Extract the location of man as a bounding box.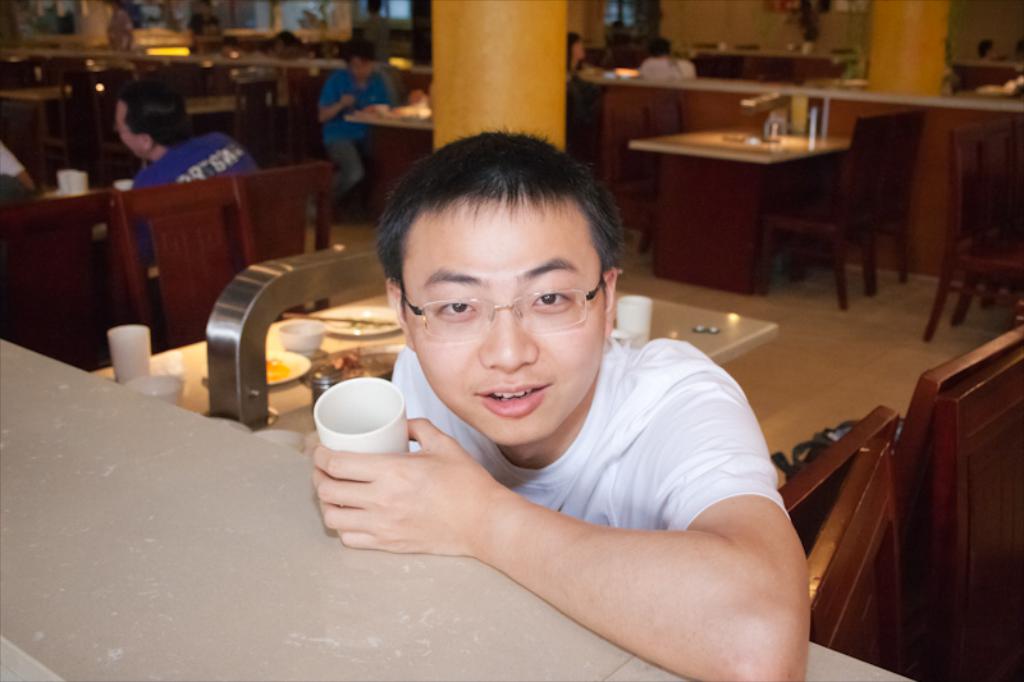
<bbox>314, 31, 407, 207</bbox>.
